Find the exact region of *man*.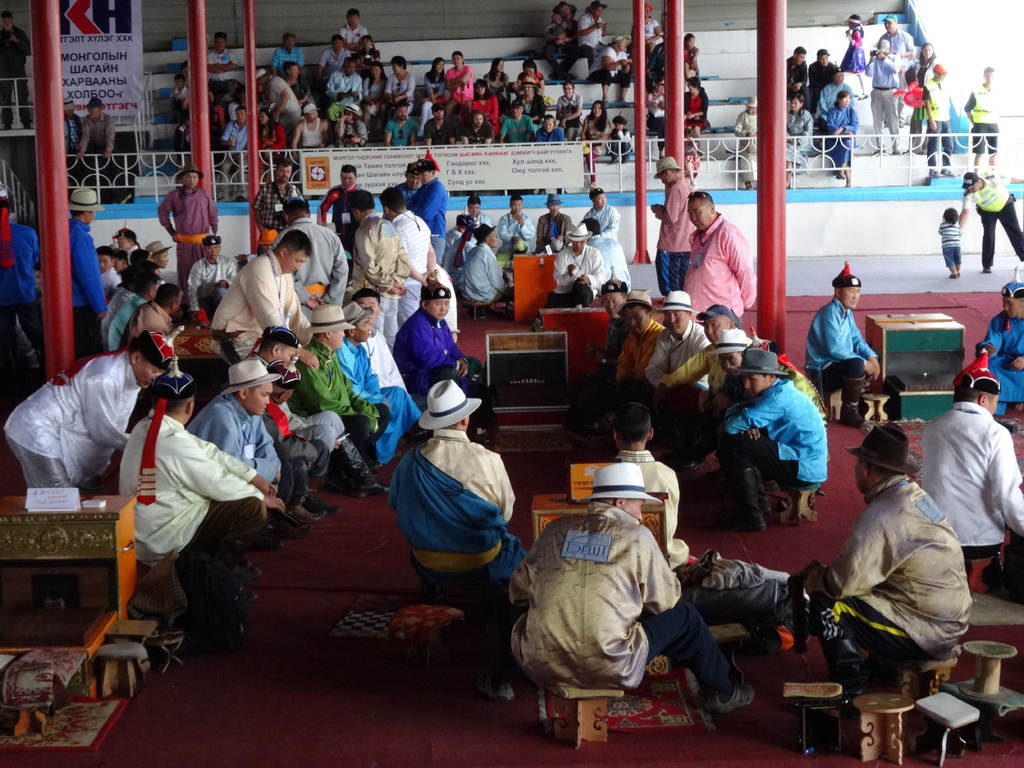
Exact region: (x1=497, y1=195, x2=539, y2=257).
